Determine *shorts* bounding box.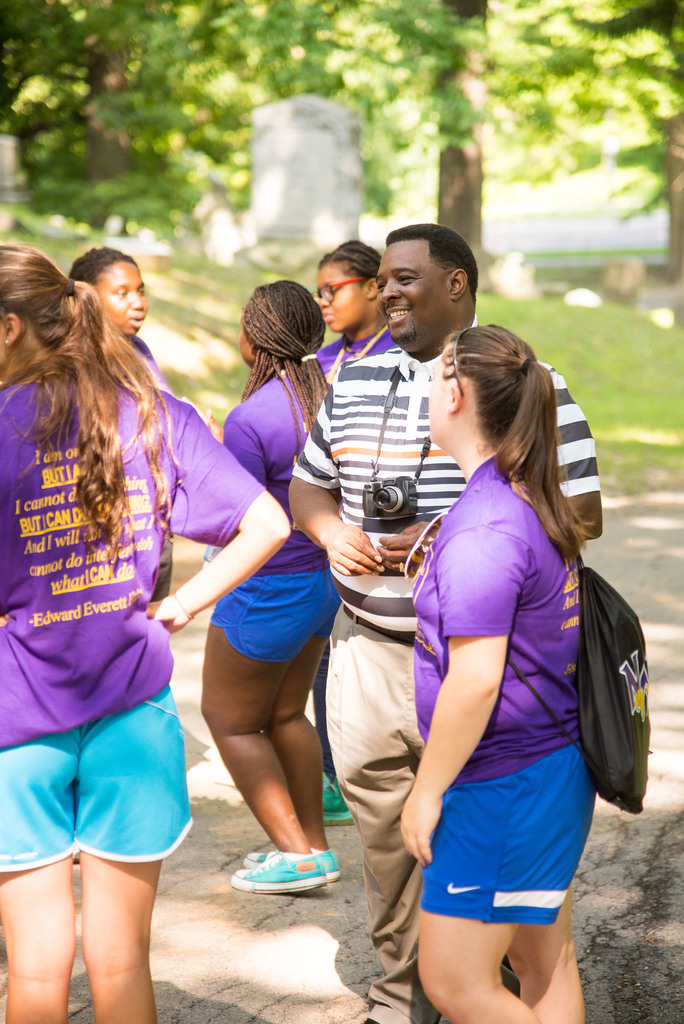
Determined: 0/691/198/872.
